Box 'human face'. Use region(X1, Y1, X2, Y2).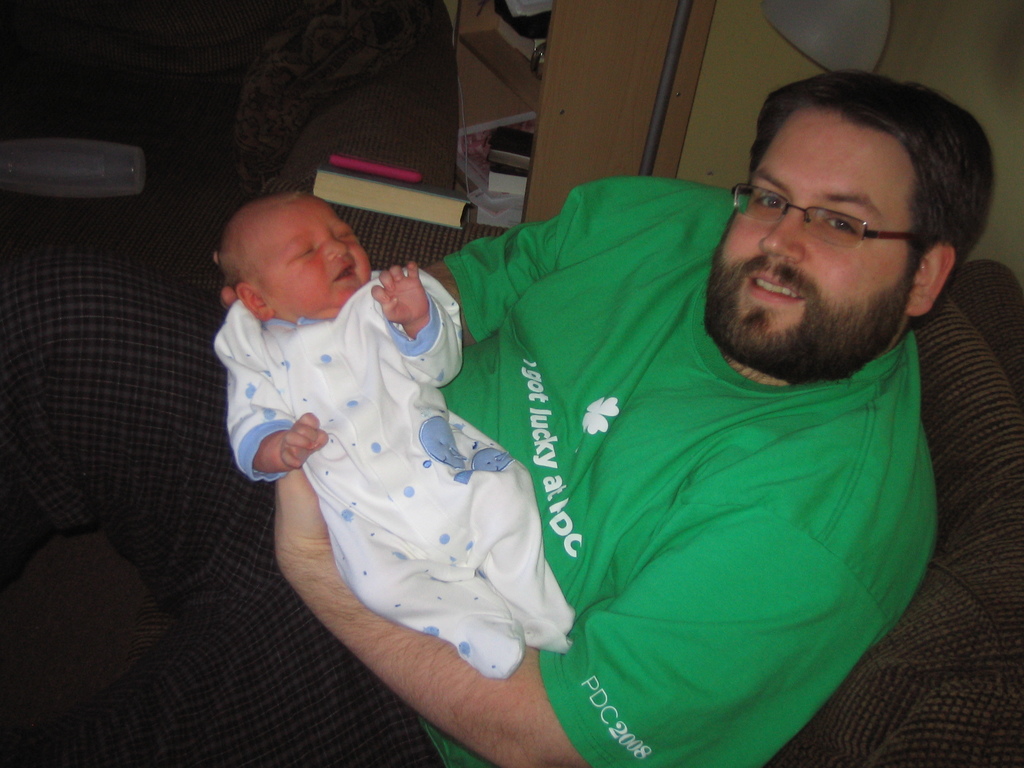
region(710, 78, 971, 372).
